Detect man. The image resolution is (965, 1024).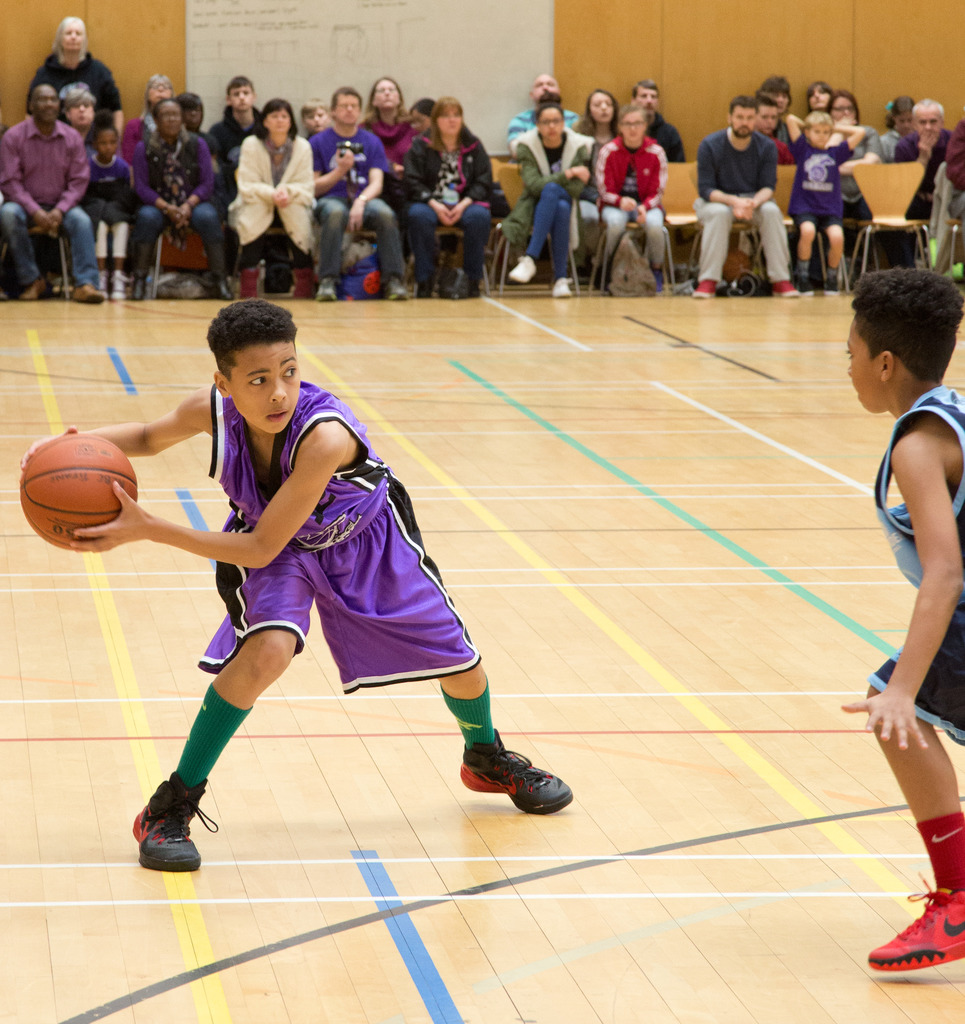
<region>624, 79, 690, 166</region>.
